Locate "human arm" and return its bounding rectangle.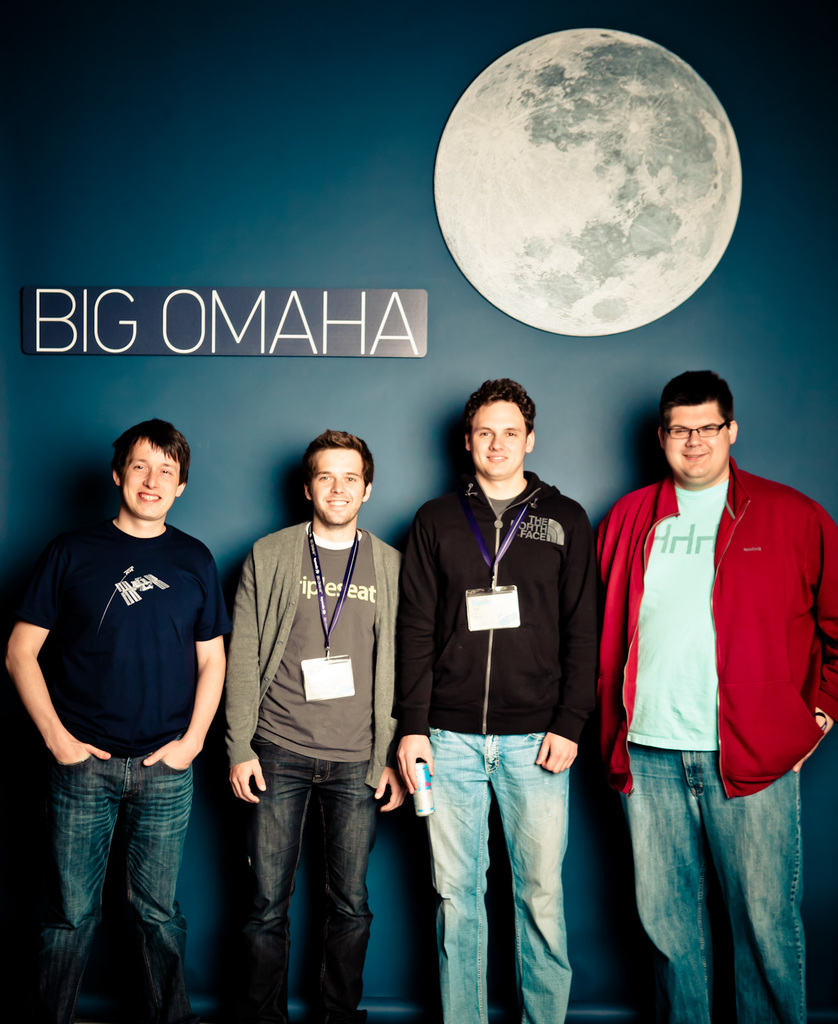
(6,529,124,760).
